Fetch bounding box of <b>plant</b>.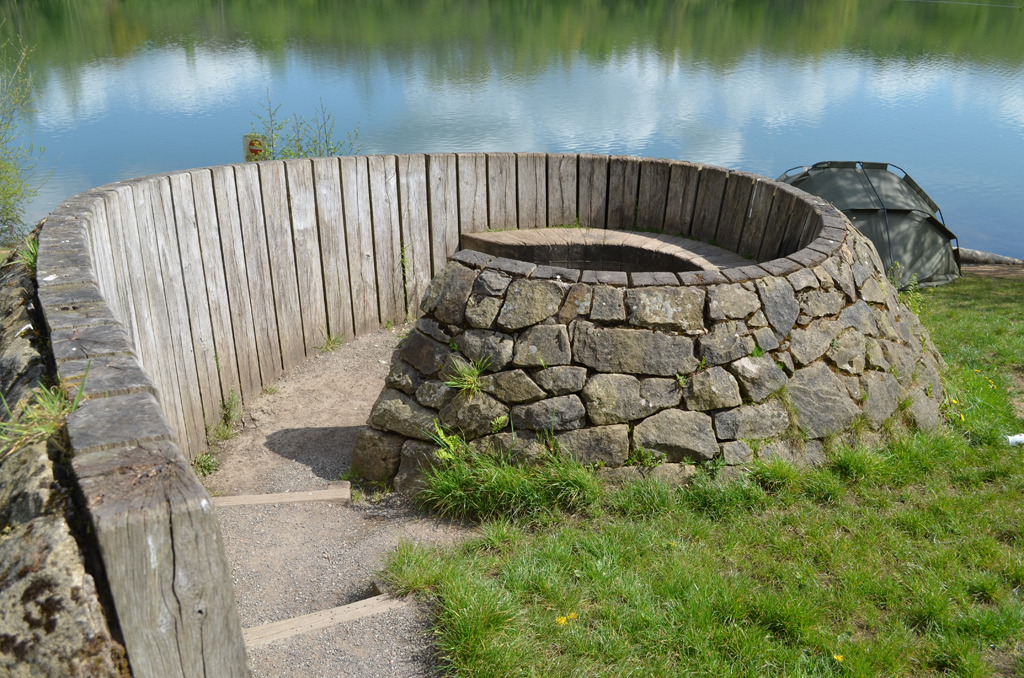
Bbox: [left=440, top=344, right=510, bottom=390].
